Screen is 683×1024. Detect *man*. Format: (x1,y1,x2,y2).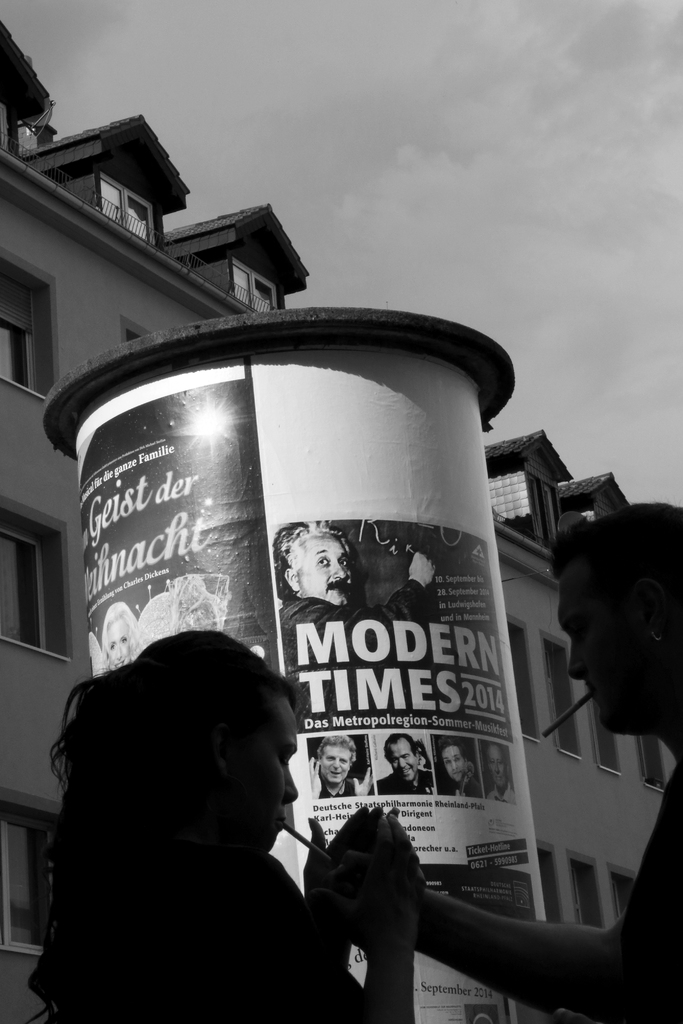
(269,523,435,730).
